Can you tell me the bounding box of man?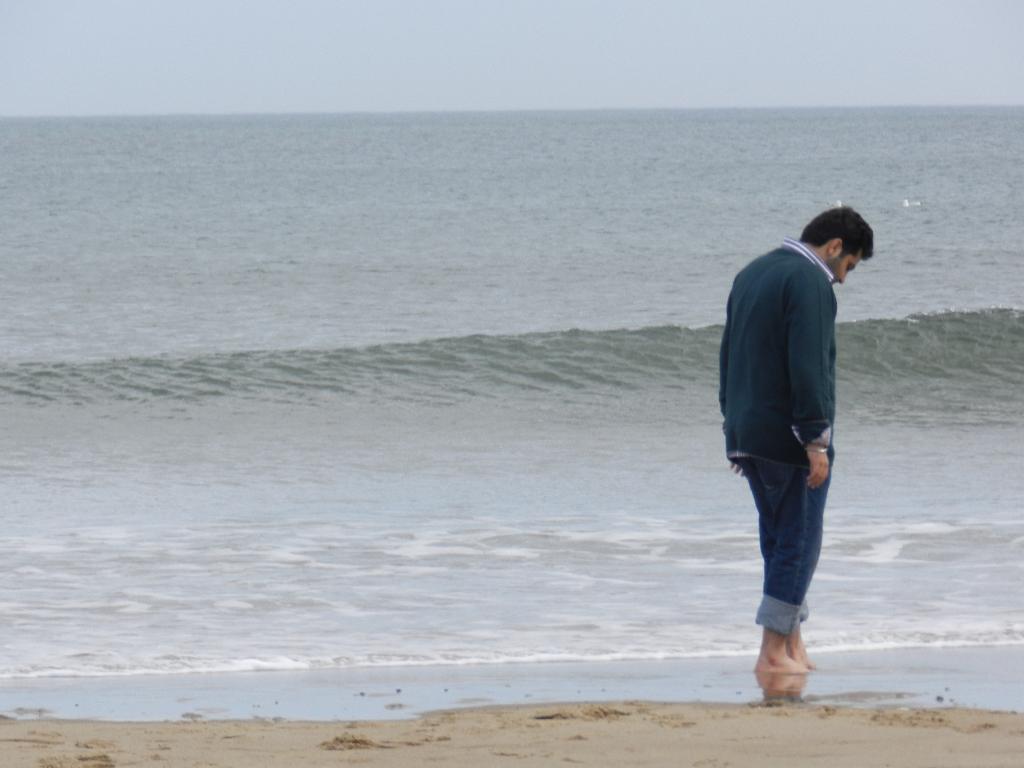
left=721, top=184, right=874, bottom=707.
